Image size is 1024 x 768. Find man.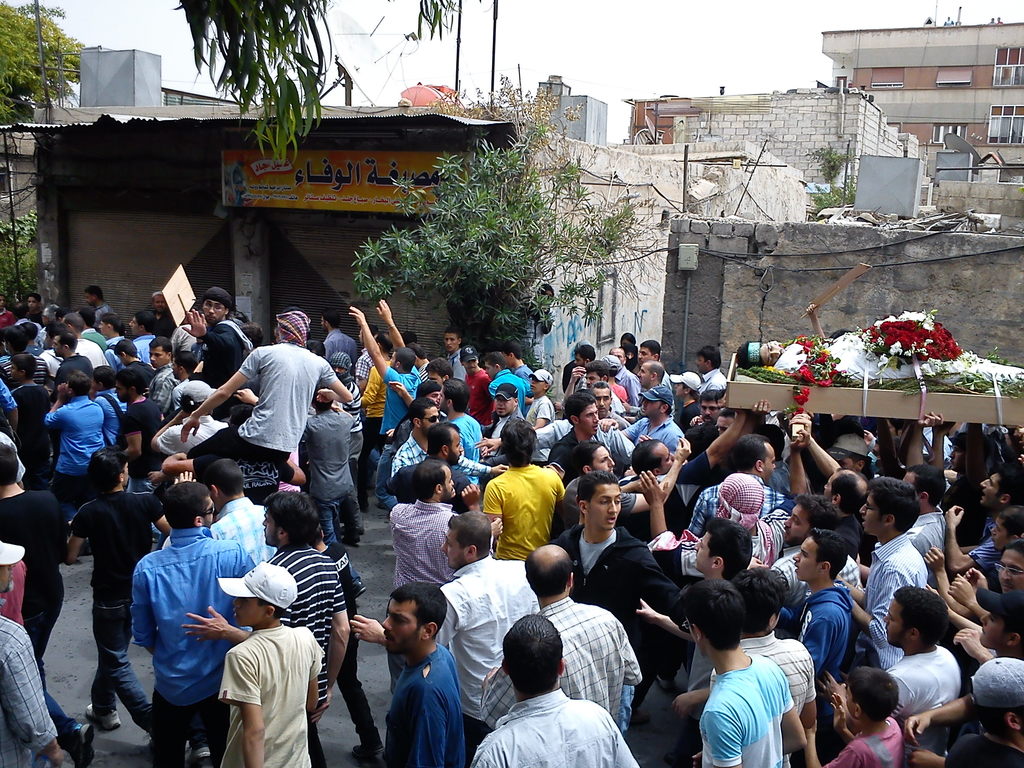
<region>355, 589, 476, 764</region>.
